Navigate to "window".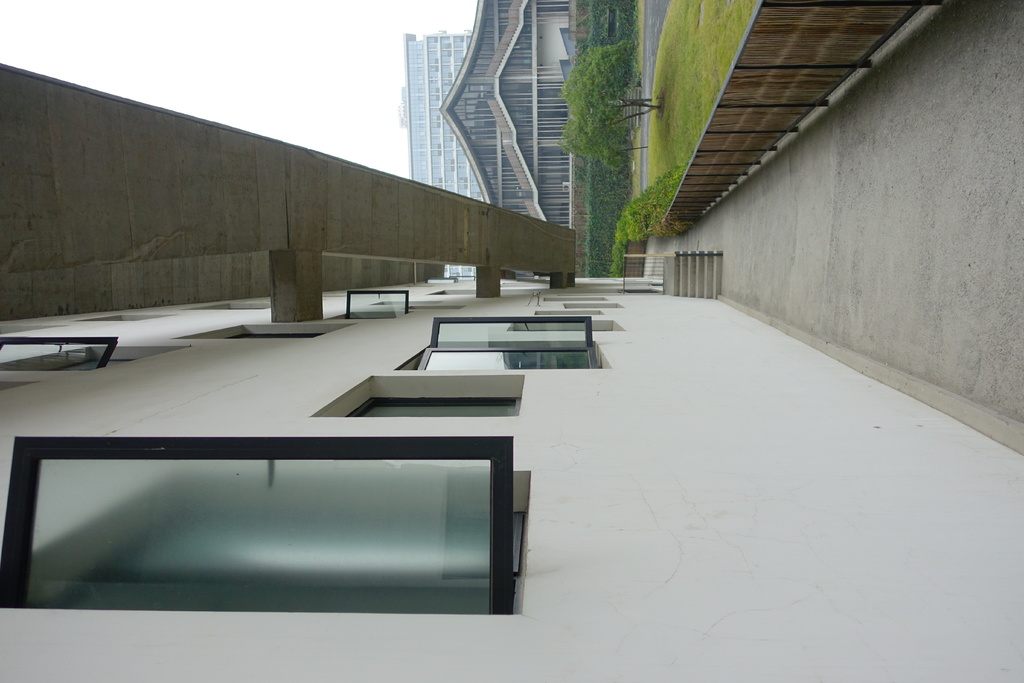
Navigation target: <region>424, 311, 619, 366</region>.
